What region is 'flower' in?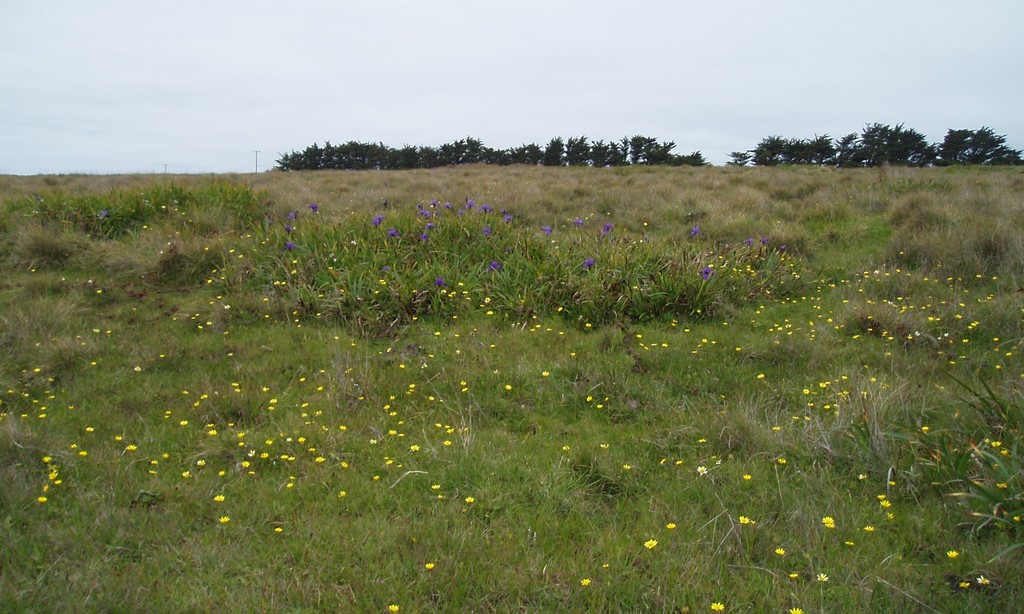
<box>820,516,832,523</box>.
